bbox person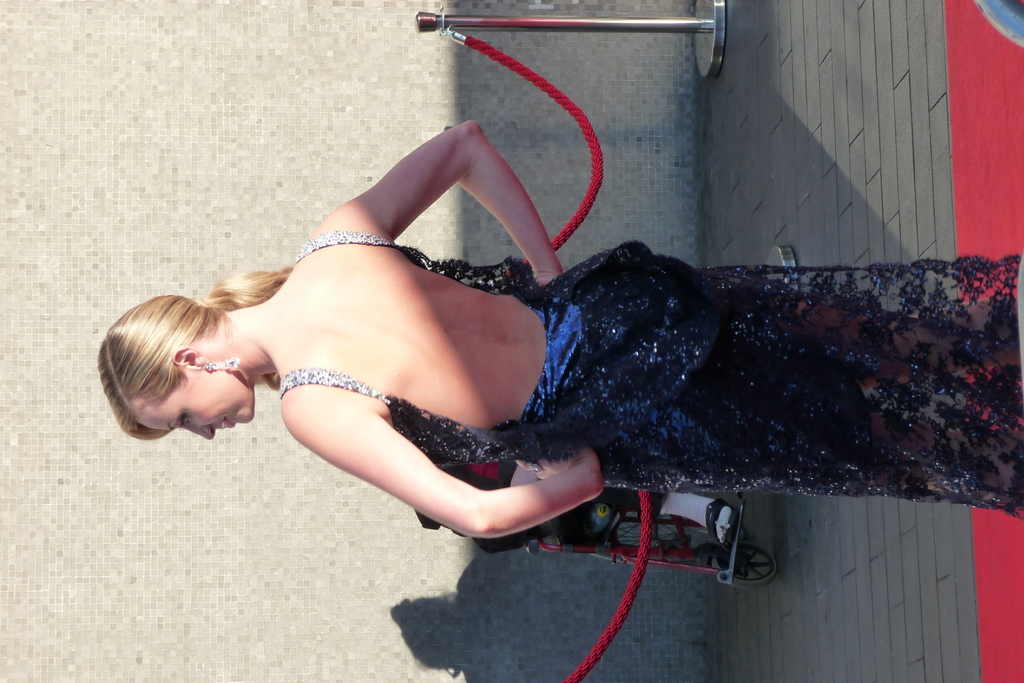
[x1=106, y1=119, x2=1020, y2=555]
